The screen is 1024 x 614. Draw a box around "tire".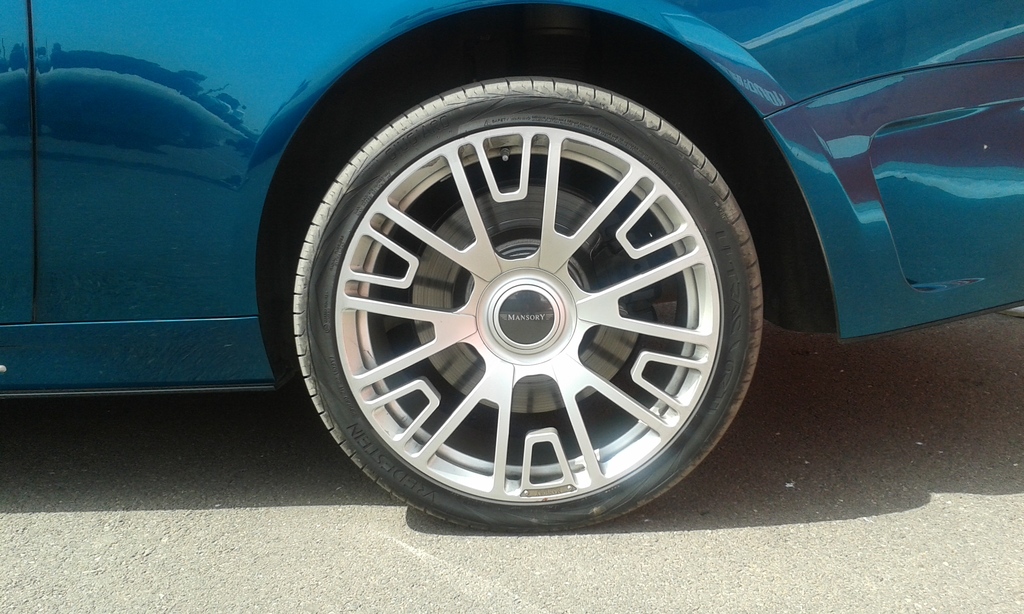
rect(263, 59, 780, 542).
